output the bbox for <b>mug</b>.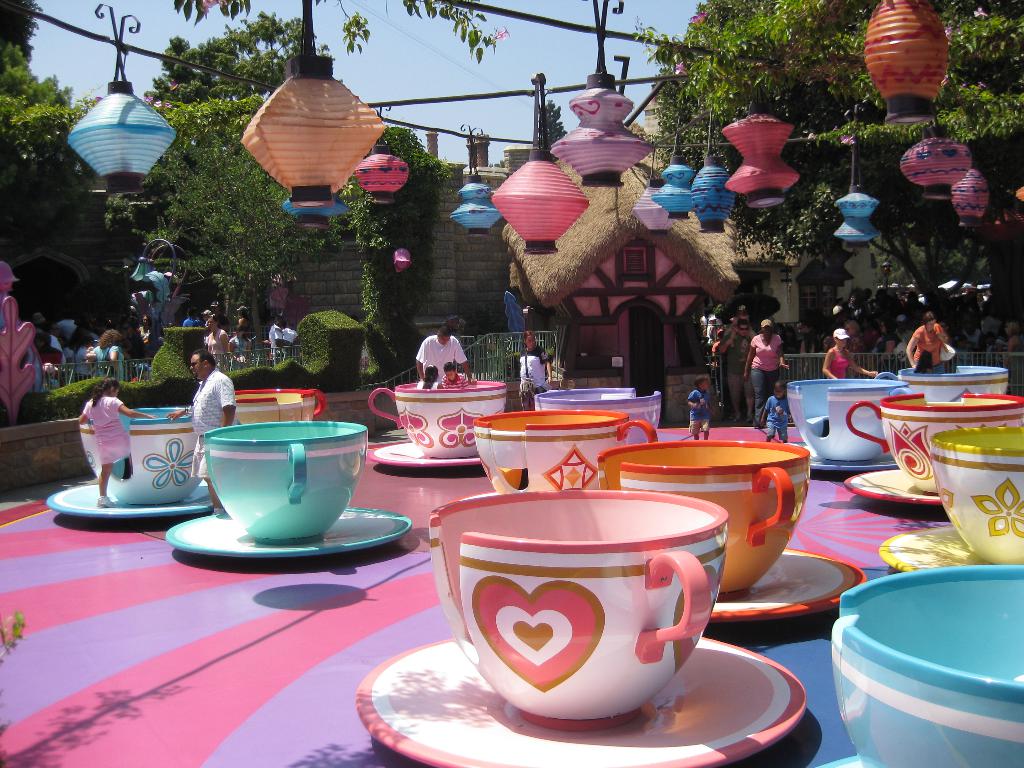
470:412:654:488.
